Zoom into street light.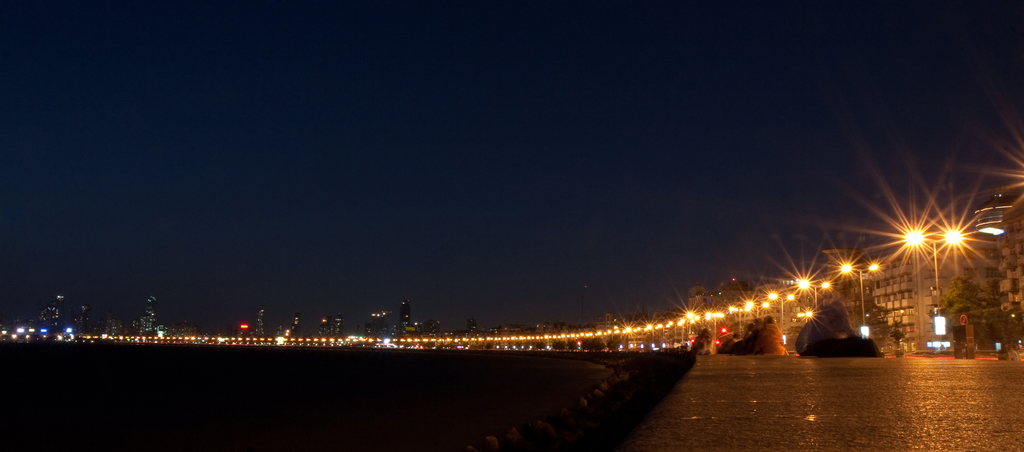
Zoom target: select_region(767, 289, 797, 330).
